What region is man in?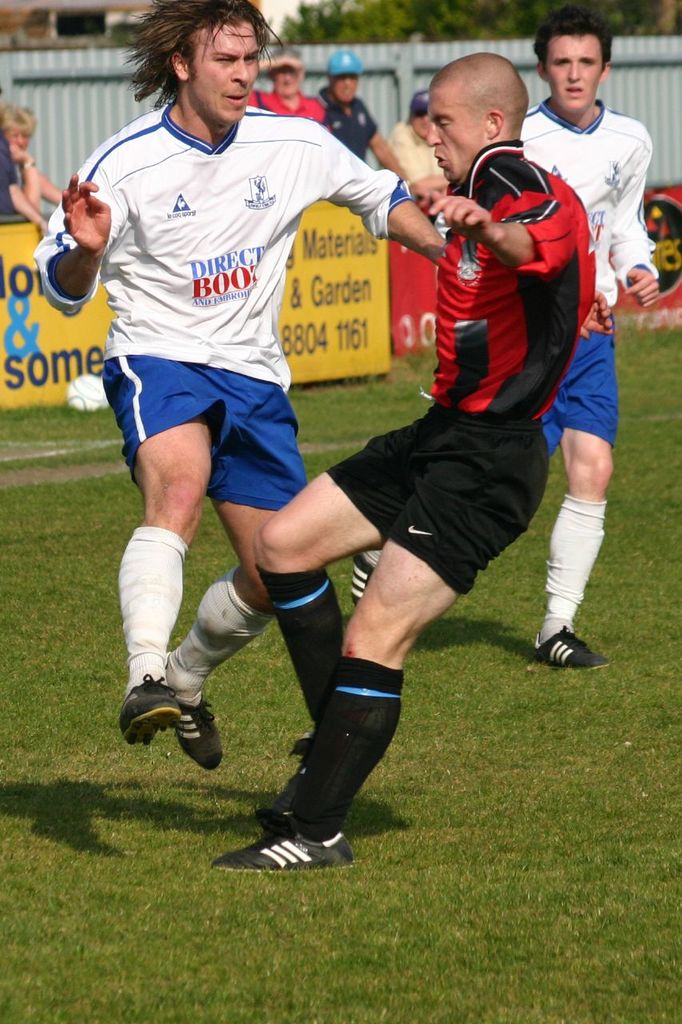
box=[207, 54, 600, 880].
